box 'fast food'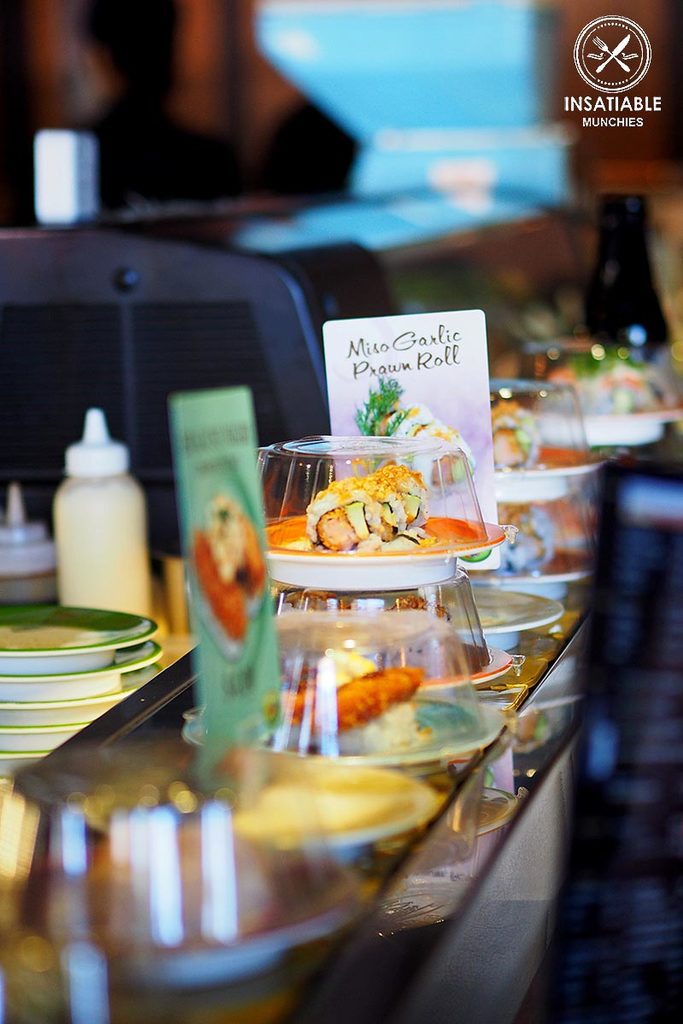
box=[483, 398, 550, 468]
